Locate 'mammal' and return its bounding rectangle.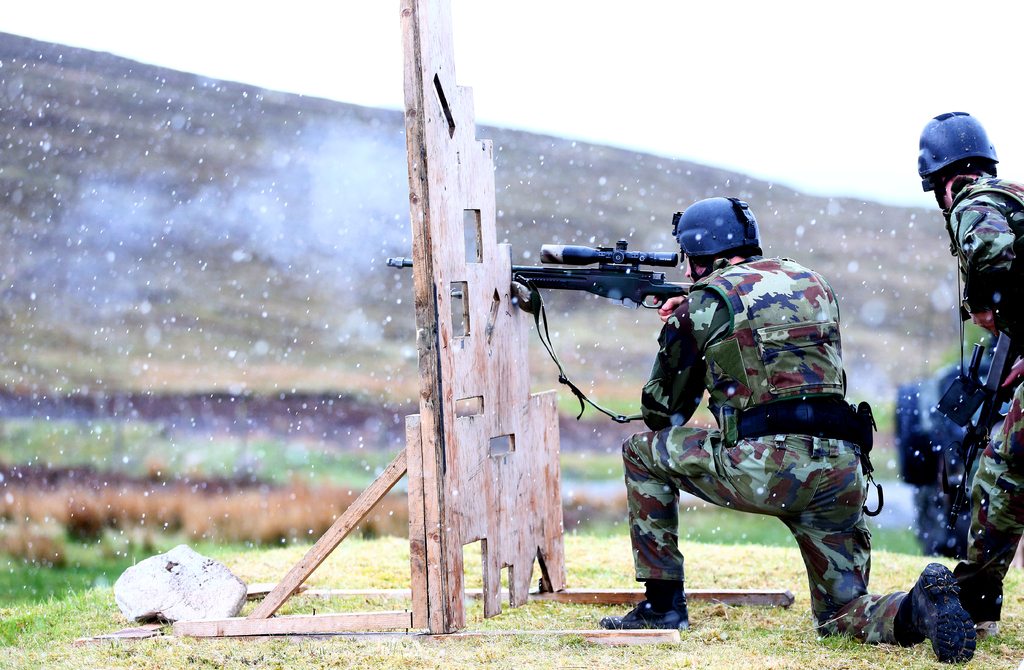
bbox=[594, 207, 976, 665].
